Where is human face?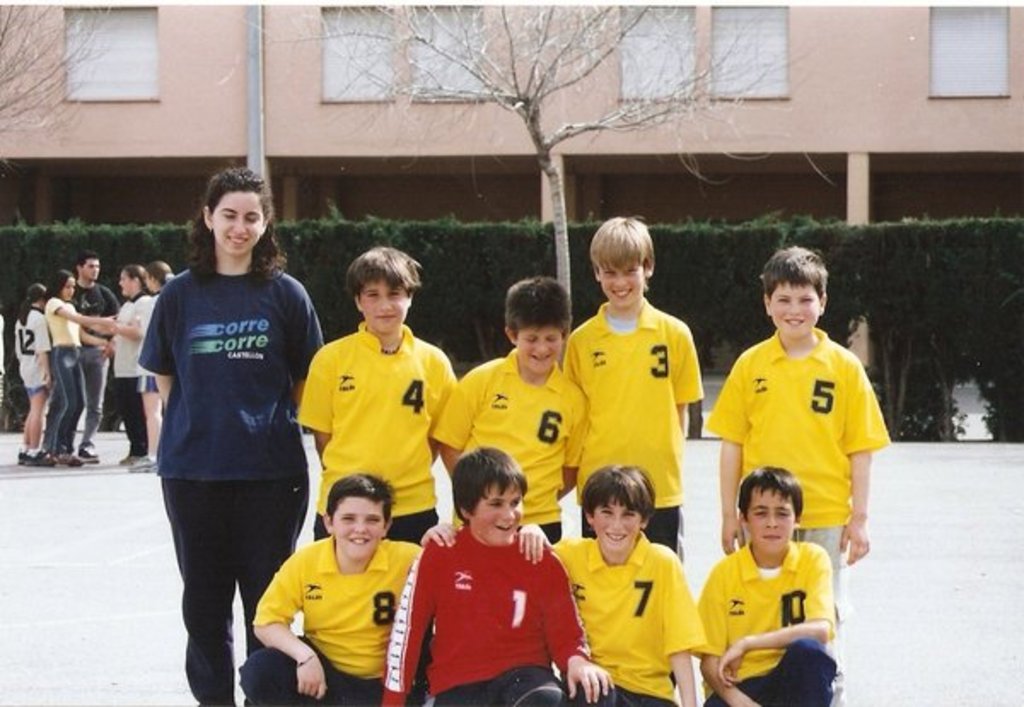
770/282/823/336.
